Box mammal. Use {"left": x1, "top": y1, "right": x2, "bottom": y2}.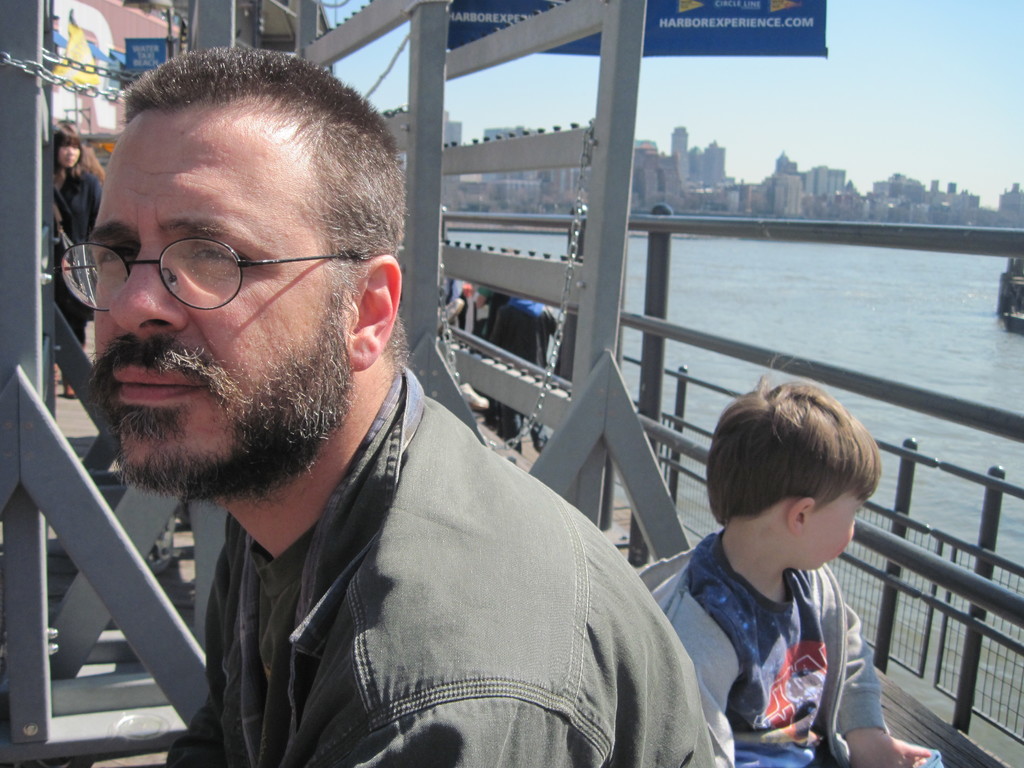
{"left": 49, "top": 45, "right": 713, "bottom": 767}.
